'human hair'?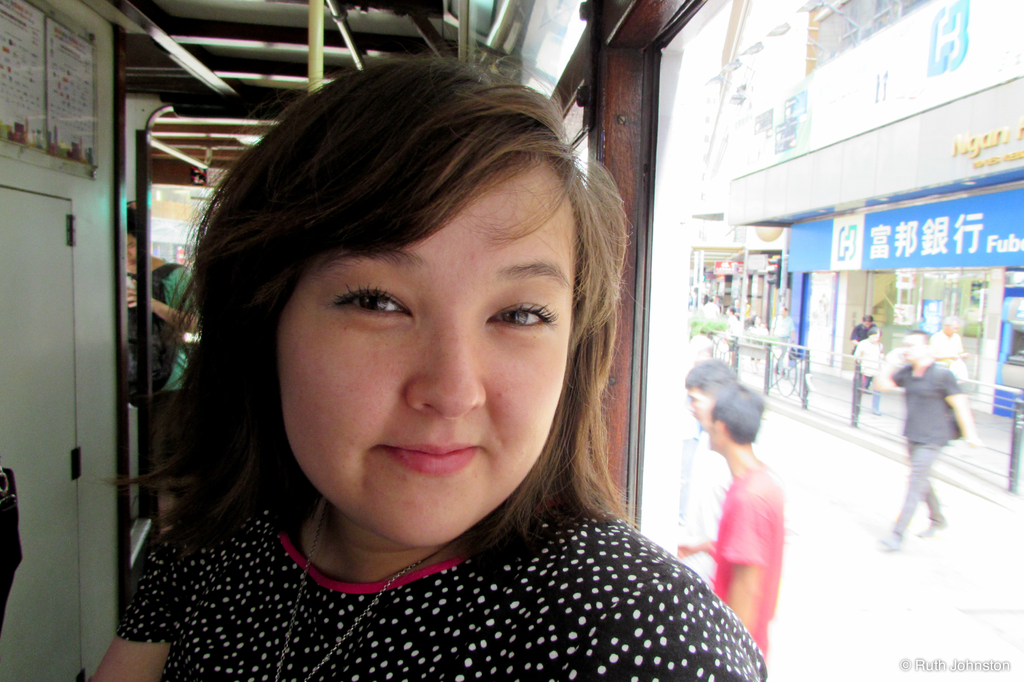
131:58:666:625
